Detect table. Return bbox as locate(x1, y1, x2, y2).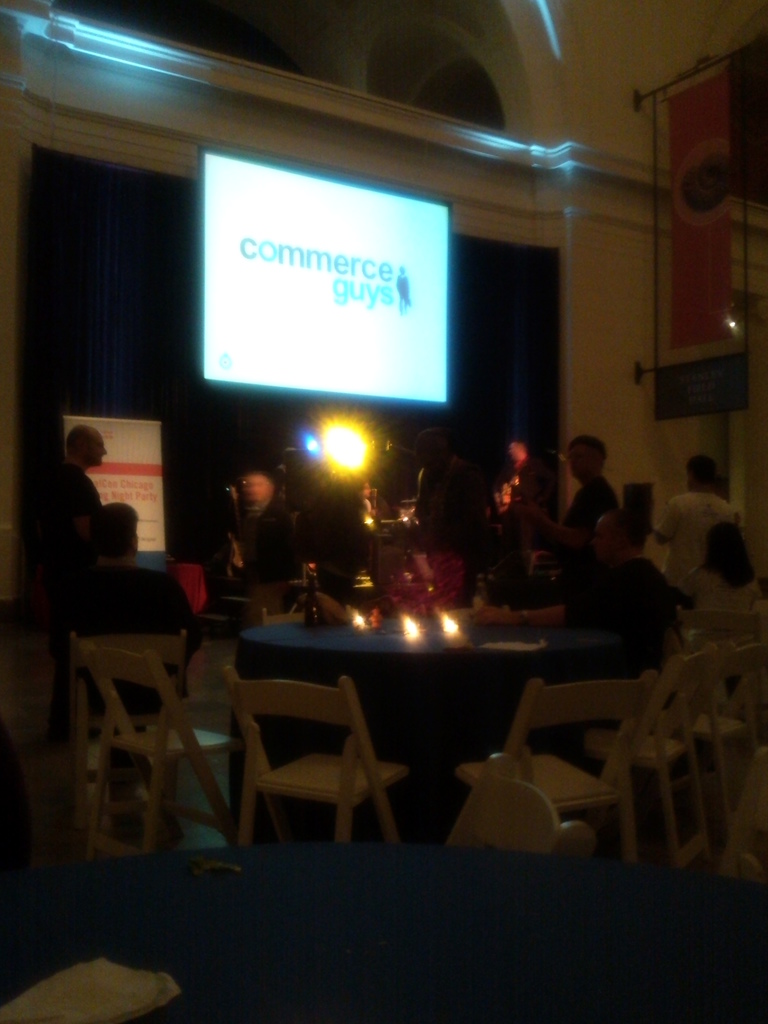
locate(234, 587, 678, 871).
